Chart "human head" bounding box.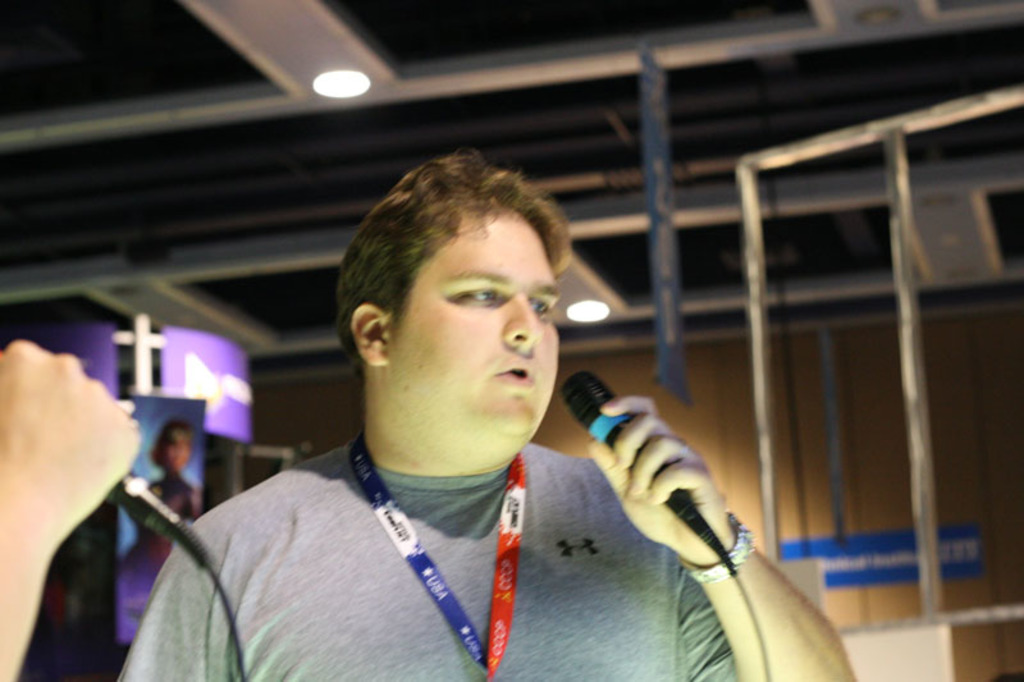
Charted: bbox=[323, 150, 588, 463].
